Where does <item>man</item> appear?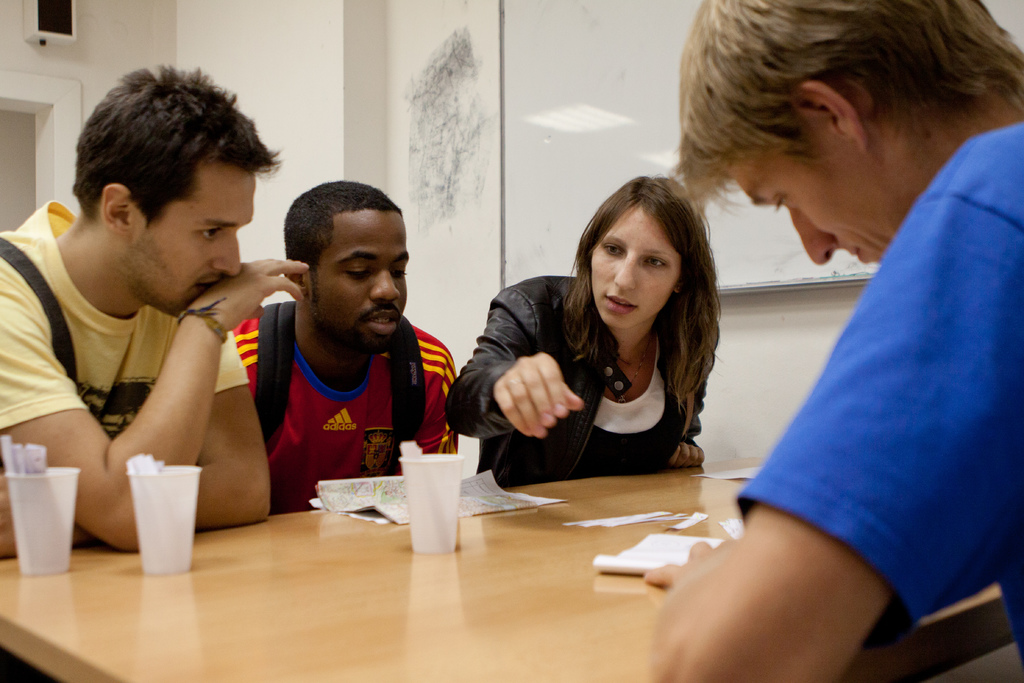
Appears at Rect(0, 90, 304, 564).
